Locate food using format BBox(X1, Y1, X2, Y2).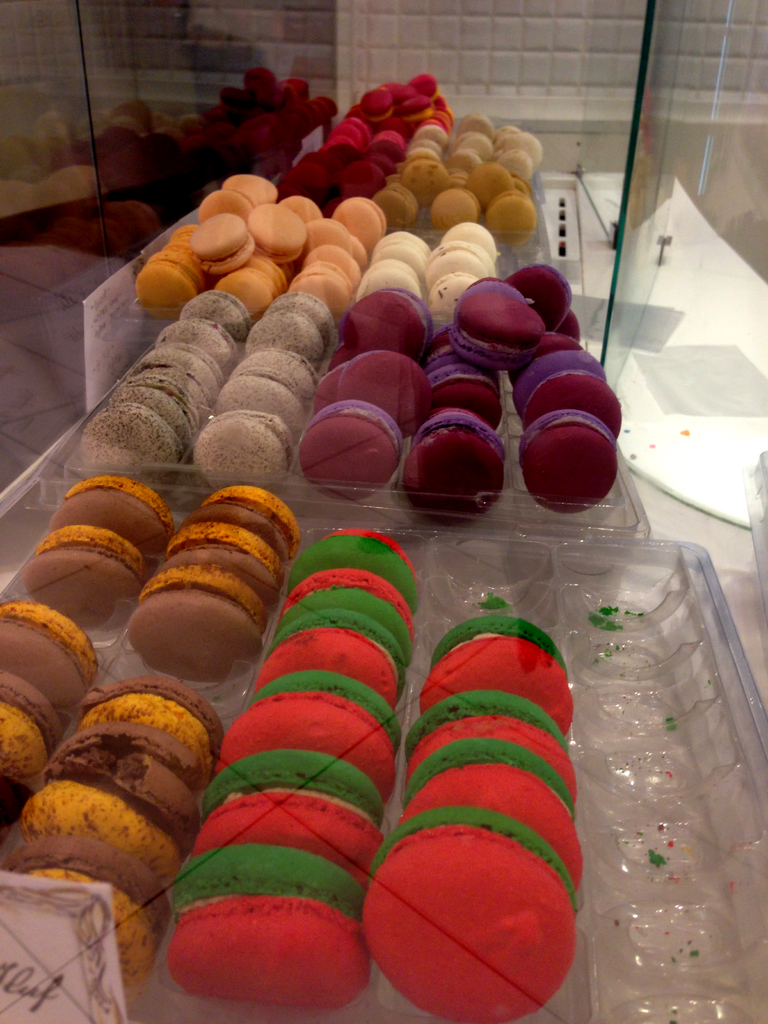
BBox(46, 472, 177, 575).
